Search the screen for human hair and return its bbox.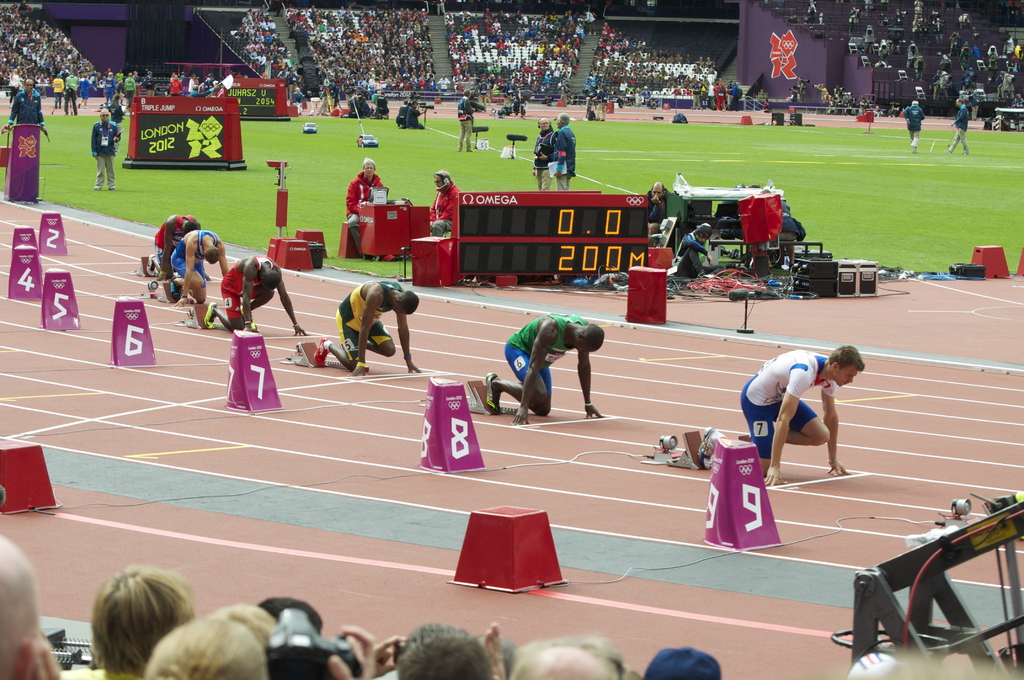
Found: [left=556, top=111, right=570, bottom=127].
